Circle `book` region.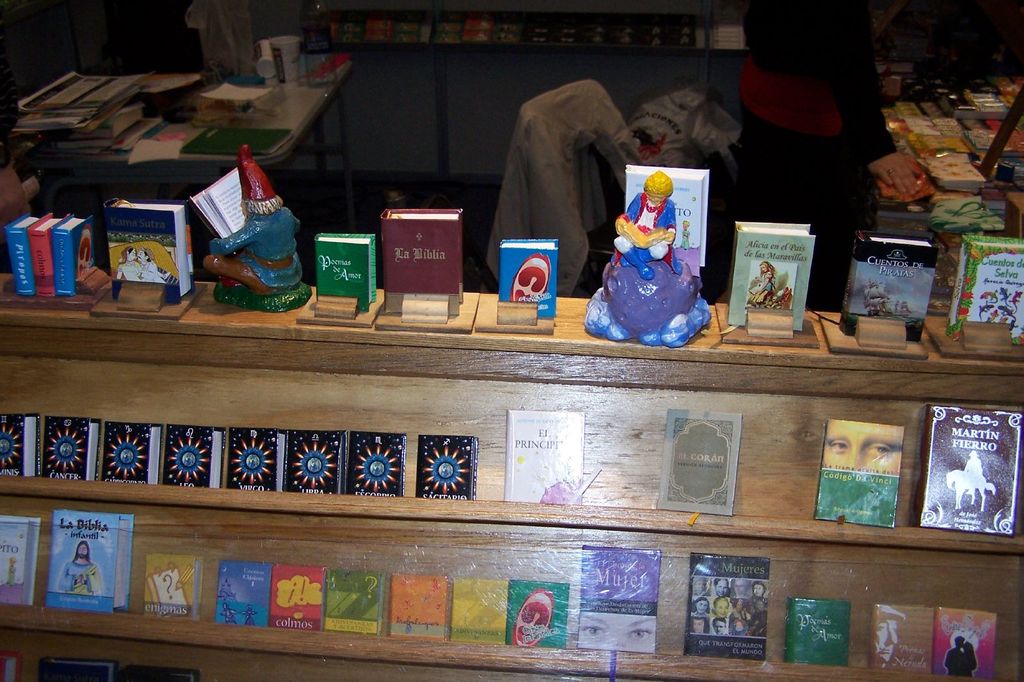
Region: 786/601/854/668.
